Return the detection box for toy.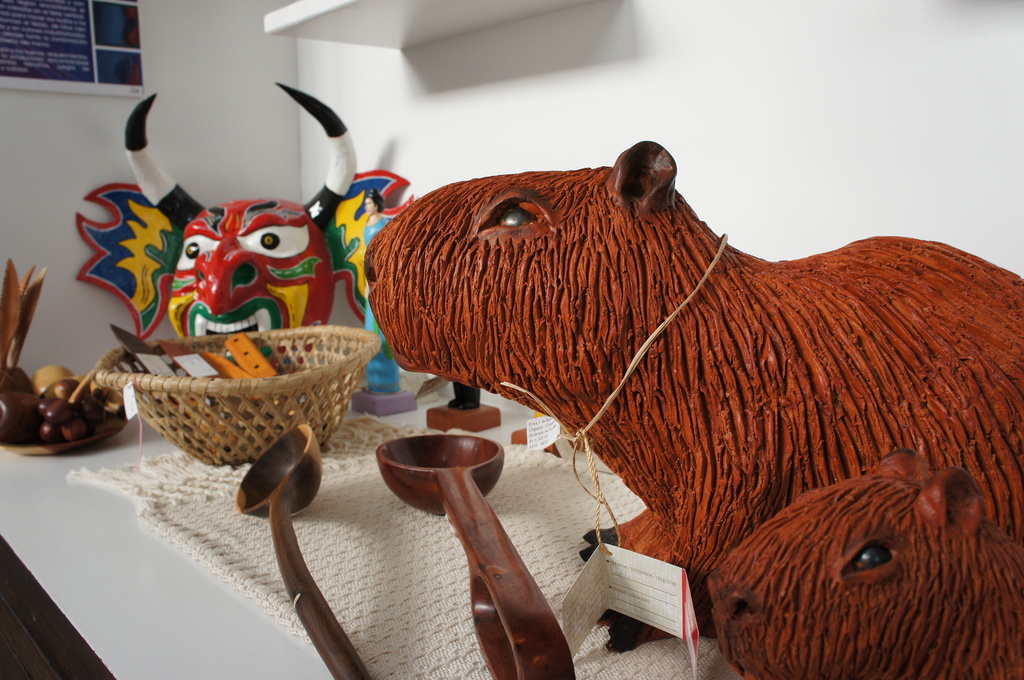
(344, 190, 397, 400).
